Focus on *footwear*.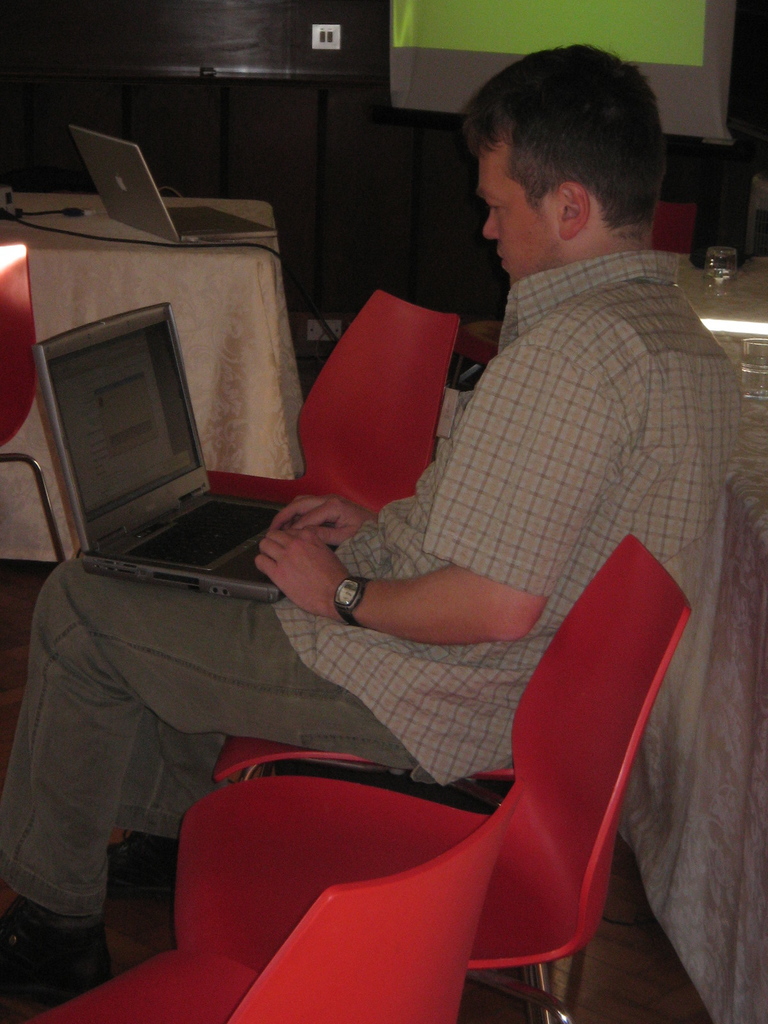
Focused at [x1=108, y1=831, x2=178, y2=901].
